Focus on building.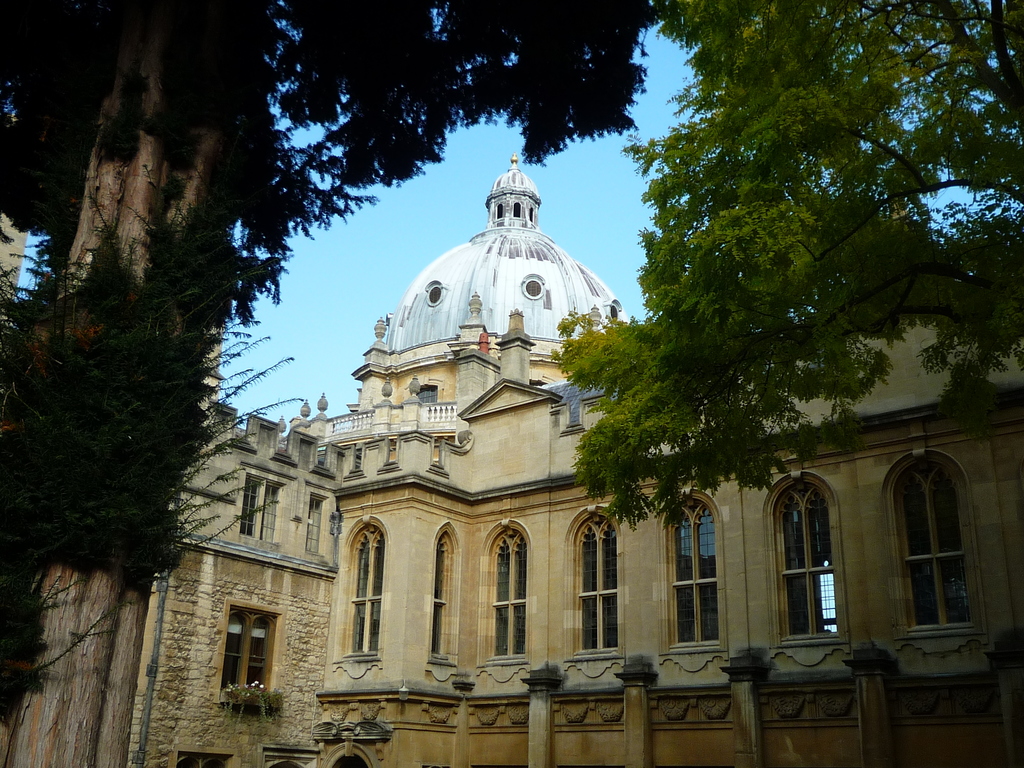
Focused at (148,150,1023,765).
